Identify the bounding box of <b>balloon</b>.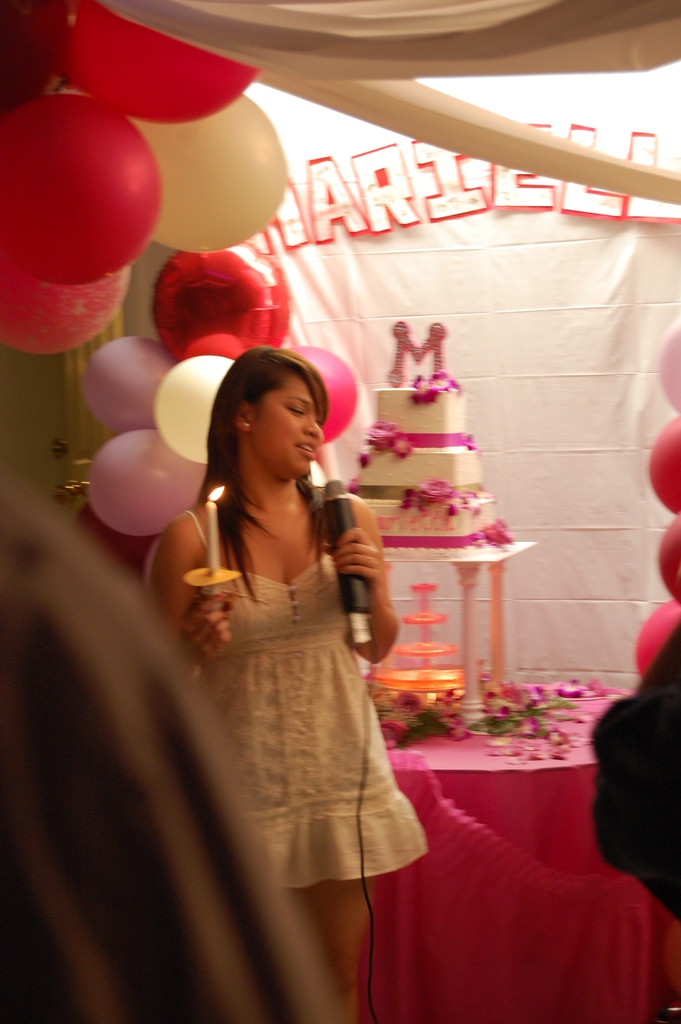
630, 600, 680, 679.
